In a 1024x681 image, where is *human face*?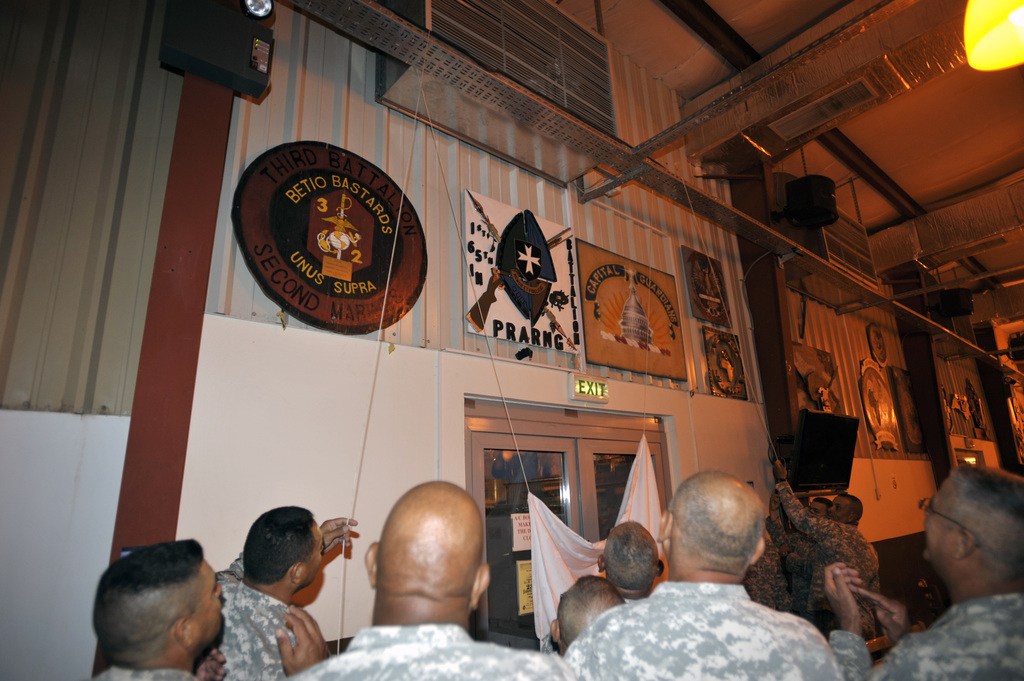
190/559/220/642.
